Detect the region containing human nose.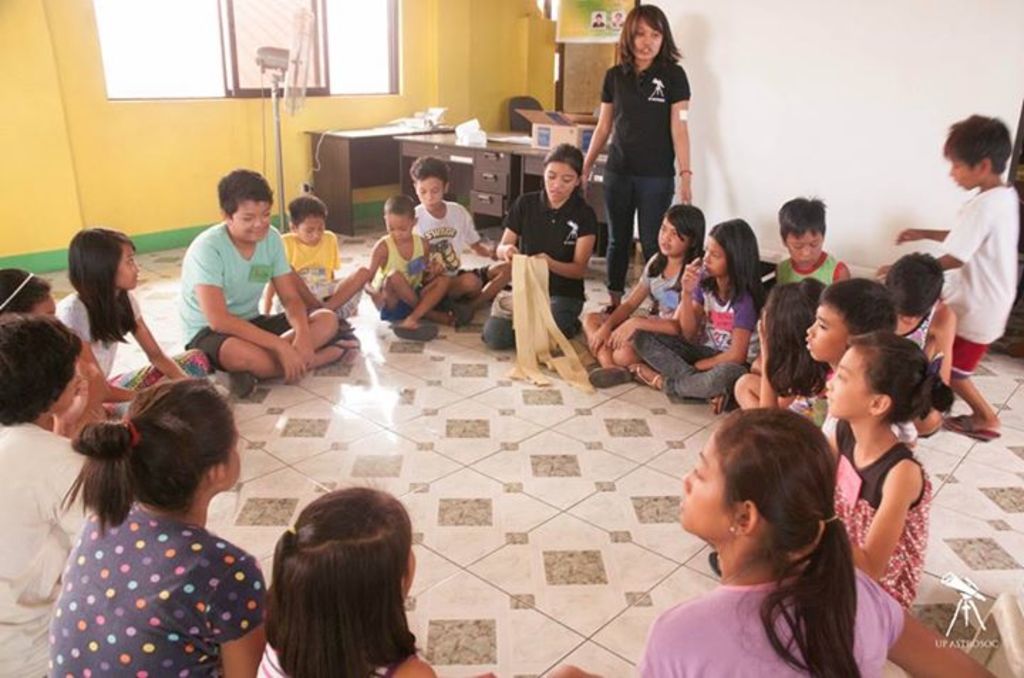
l=135, t=262, r=138, b=271.
